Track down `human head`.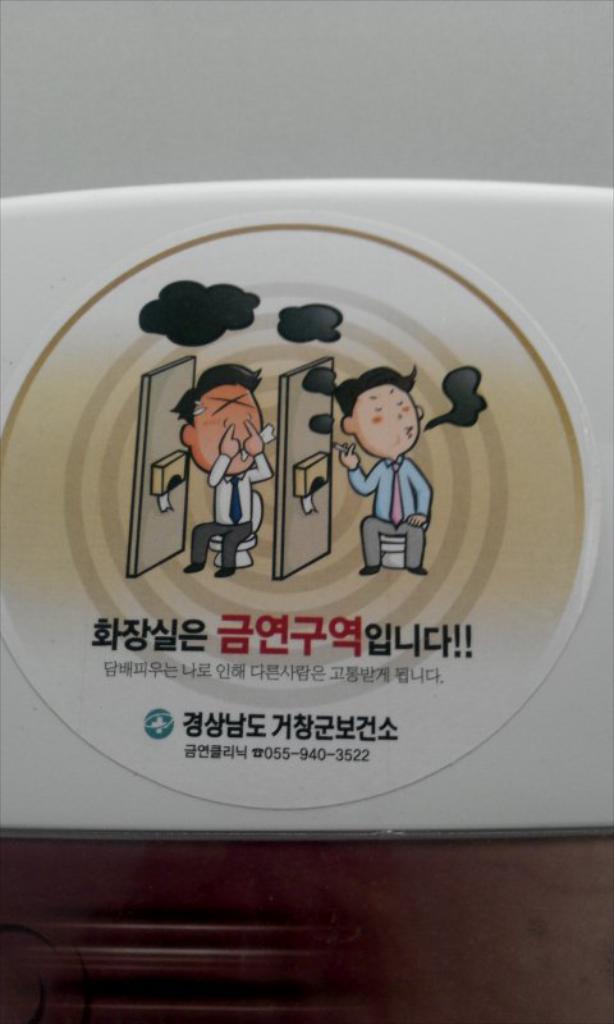
Tracked to {"left": 348, "top": 374, "right": 426, "bottom": 458}.
